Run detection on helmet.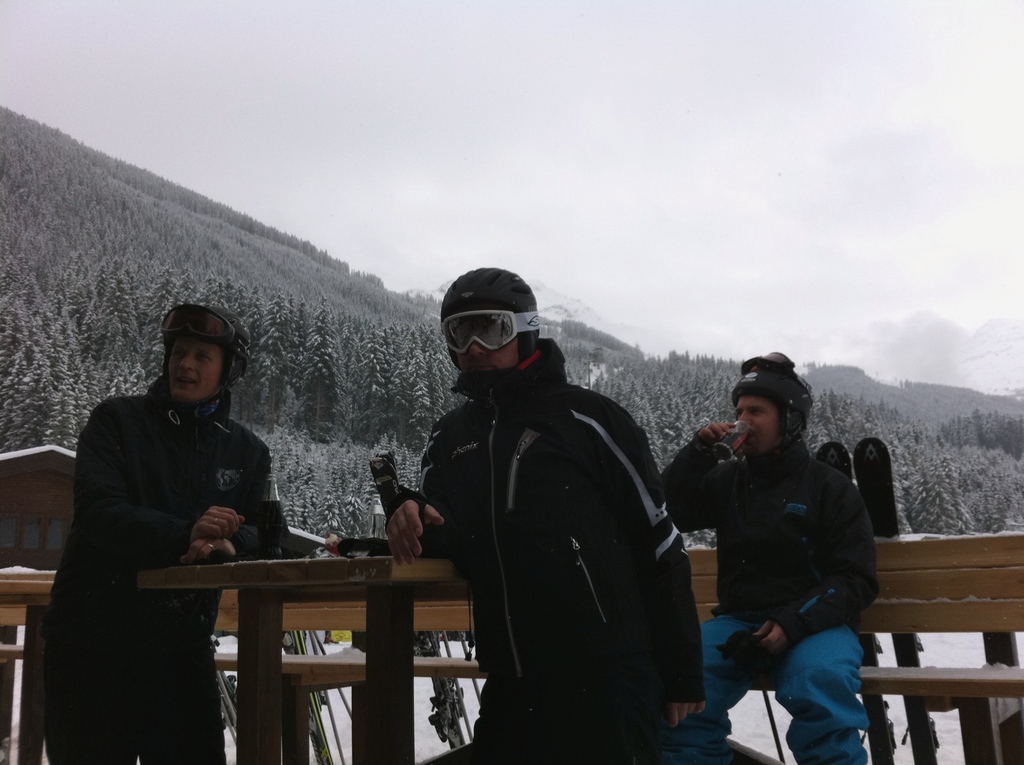
Result: [x1=440, y1=276, x2=552, y2=392].
